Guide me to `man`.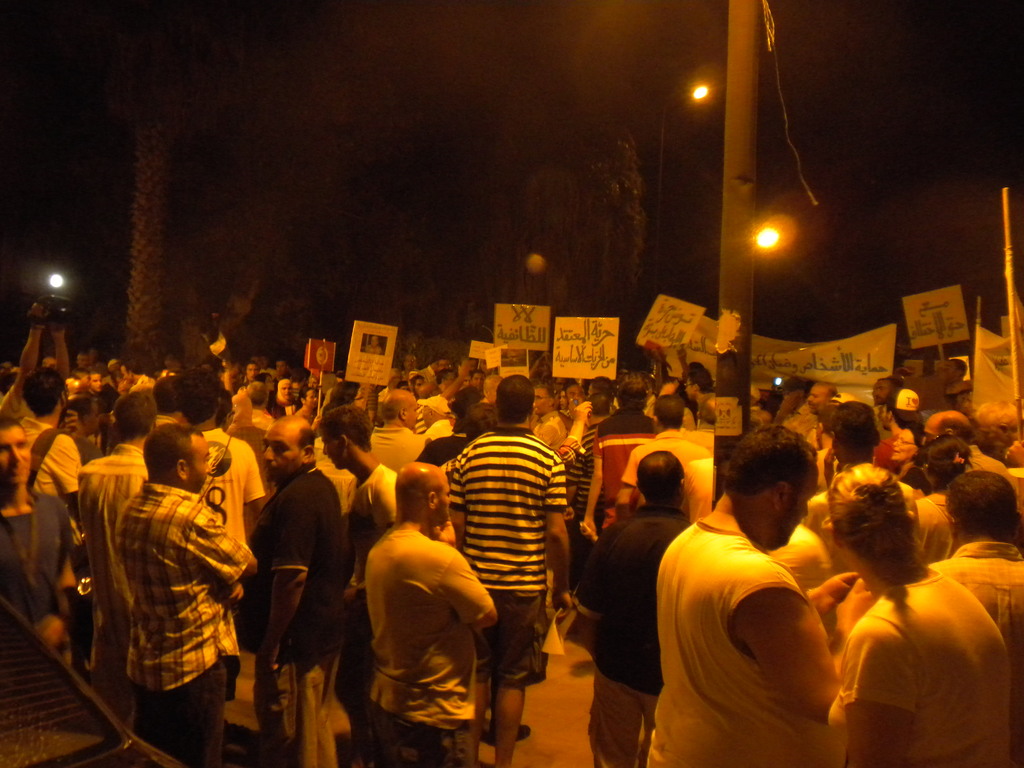
Guidance: x1=678, y1=364, x2=717, y2=421.
